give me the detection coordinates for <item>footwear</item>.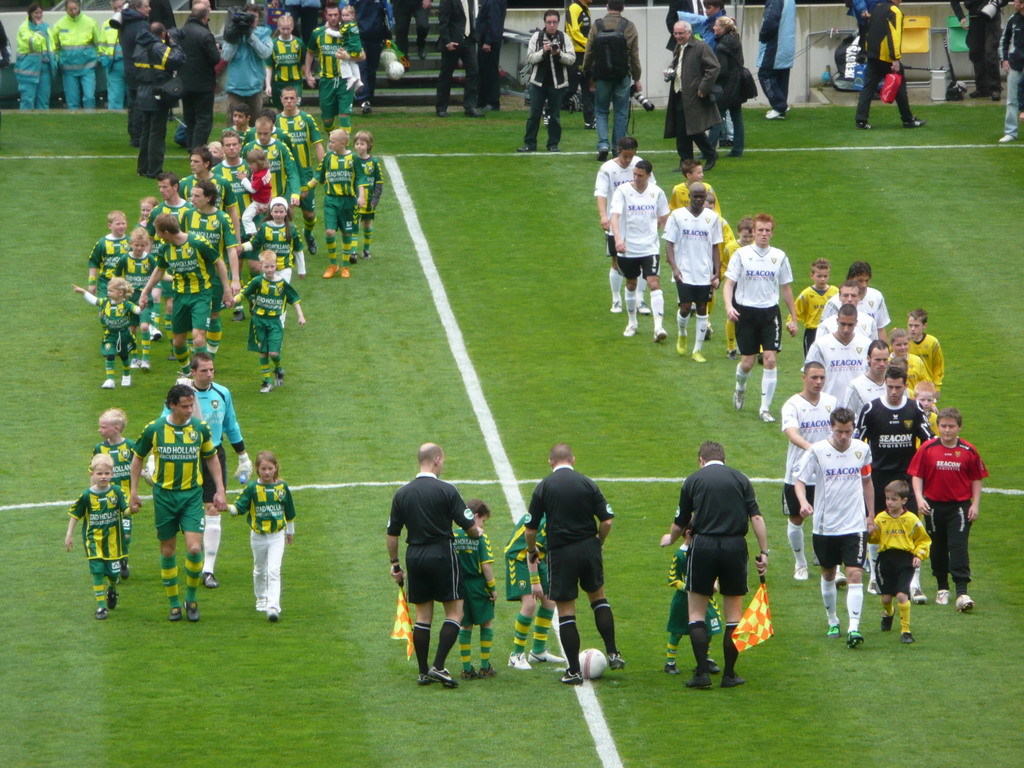
{"left": 560, "top": 671, "right": 584, "bottom": 685}.
